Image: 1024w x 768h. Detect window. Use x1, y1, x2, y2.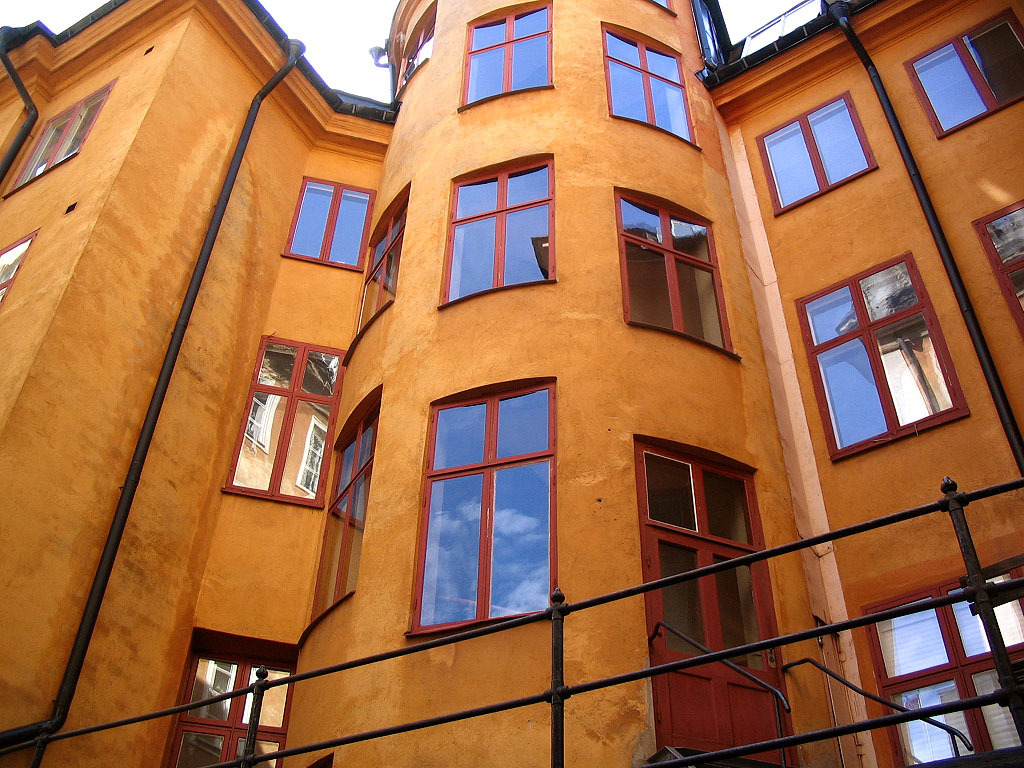
789, 249, 969, 463.
